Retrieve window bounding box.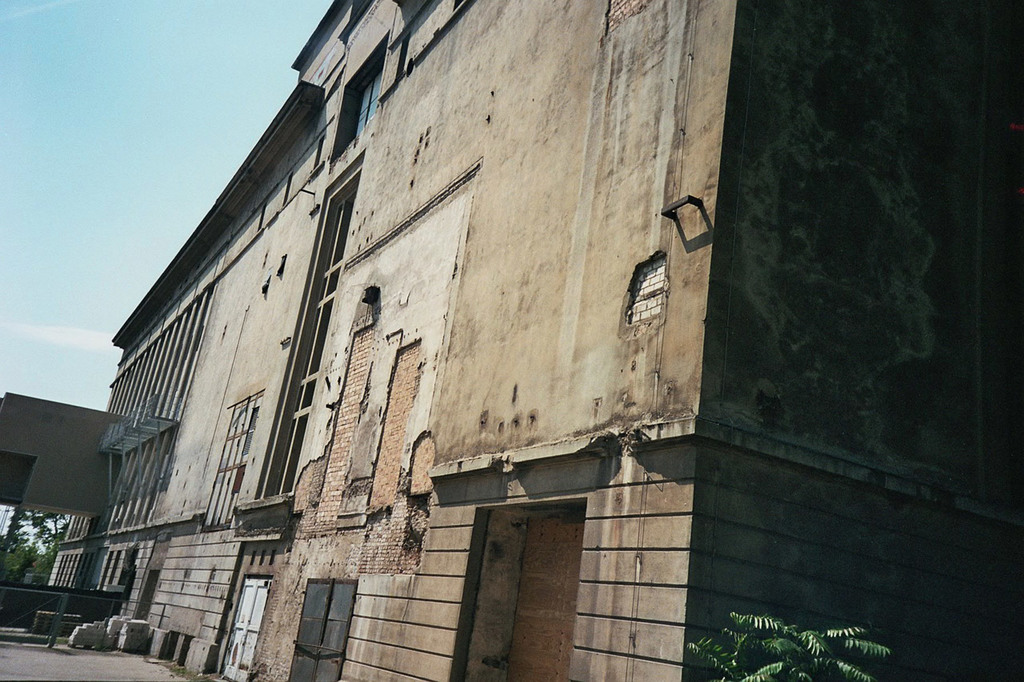
Bounding box: <bbox>201, 393, 266, 528</bbox>.
